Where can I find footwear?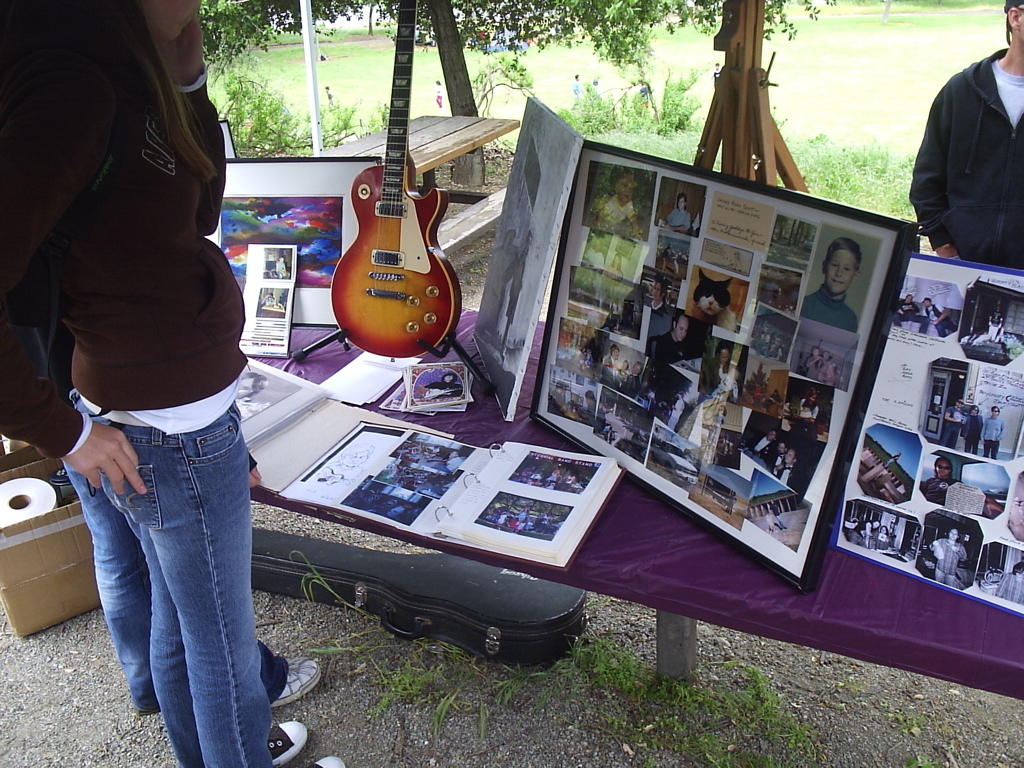
You can find it at [x1=270, y1=662, x2=322, y2=705].
